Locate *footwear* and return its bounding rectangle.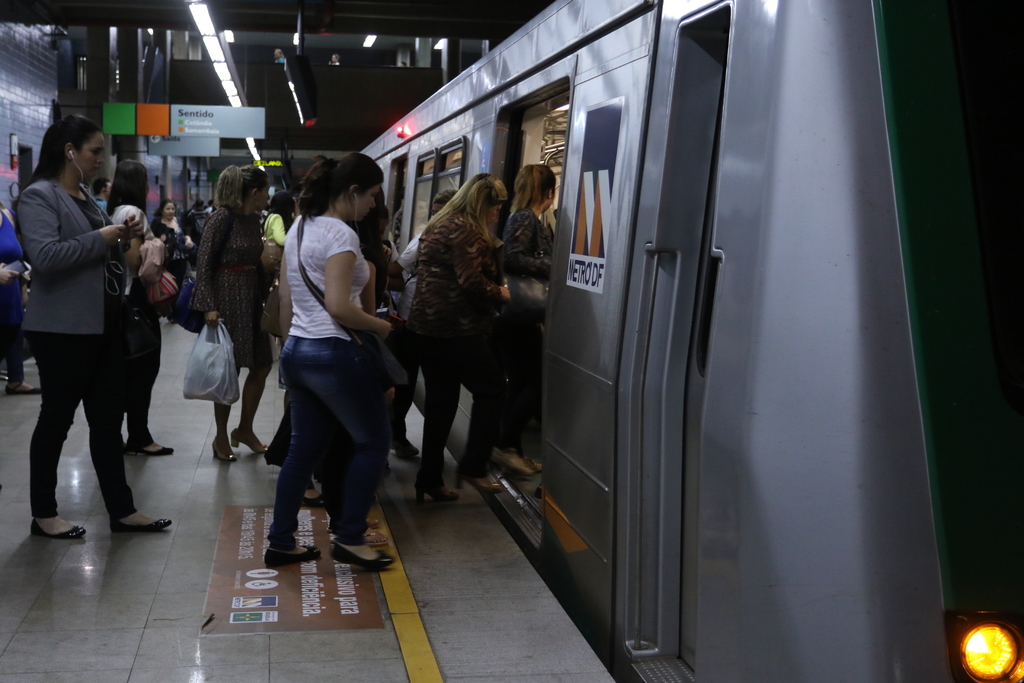
398,436,419,457.
